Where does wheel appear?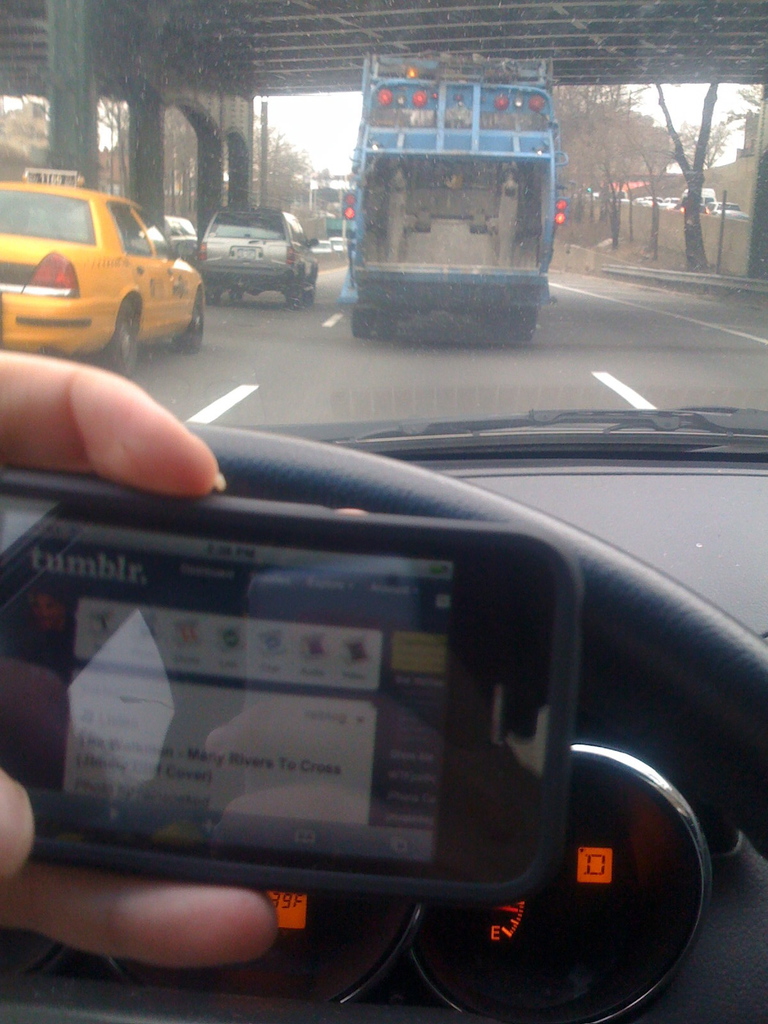
Appears at [x1=352, y1=308, x2=373, y2=338].
